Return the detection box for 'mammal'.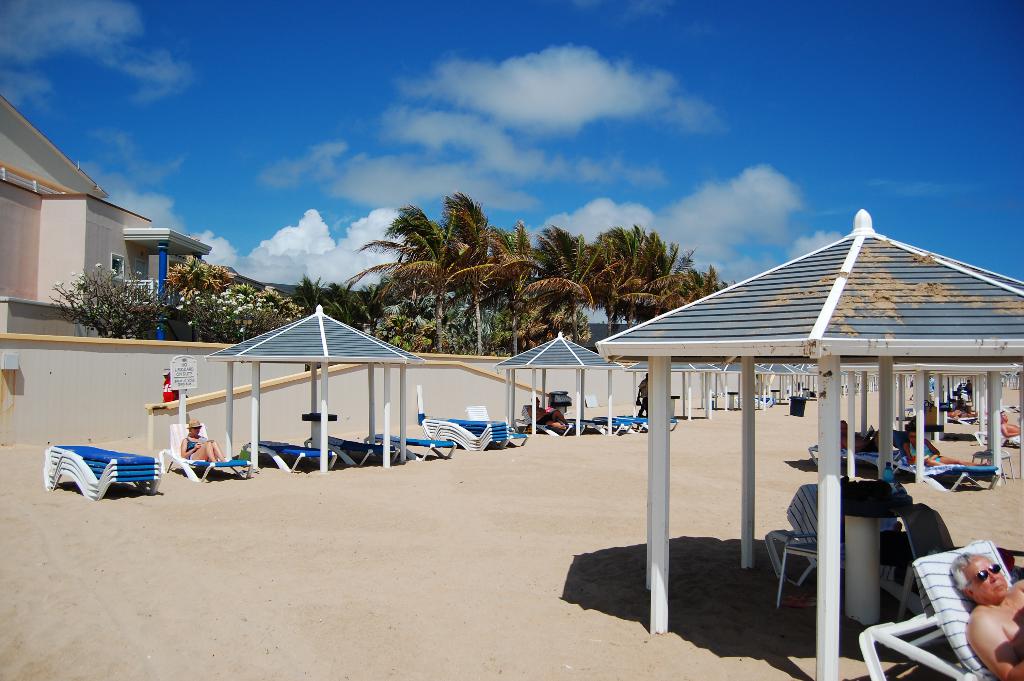
locate(948, 551, 1023, 680).
